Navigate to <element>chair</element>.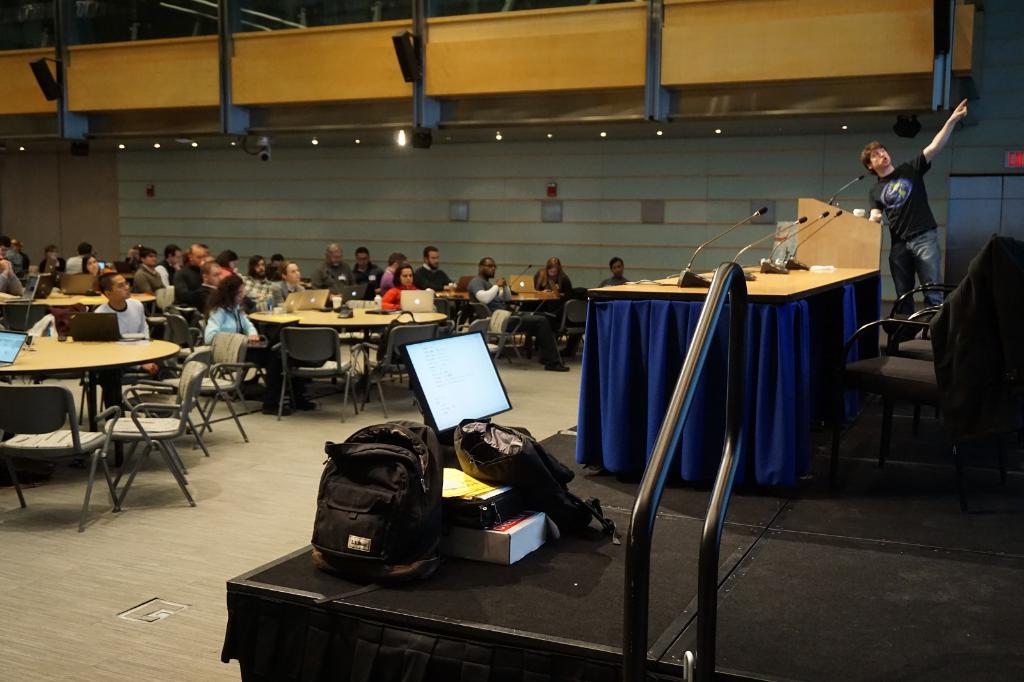
Navigation target: {"x1": 0, "y1": 381, "x2": 123, "y2": 534}.
